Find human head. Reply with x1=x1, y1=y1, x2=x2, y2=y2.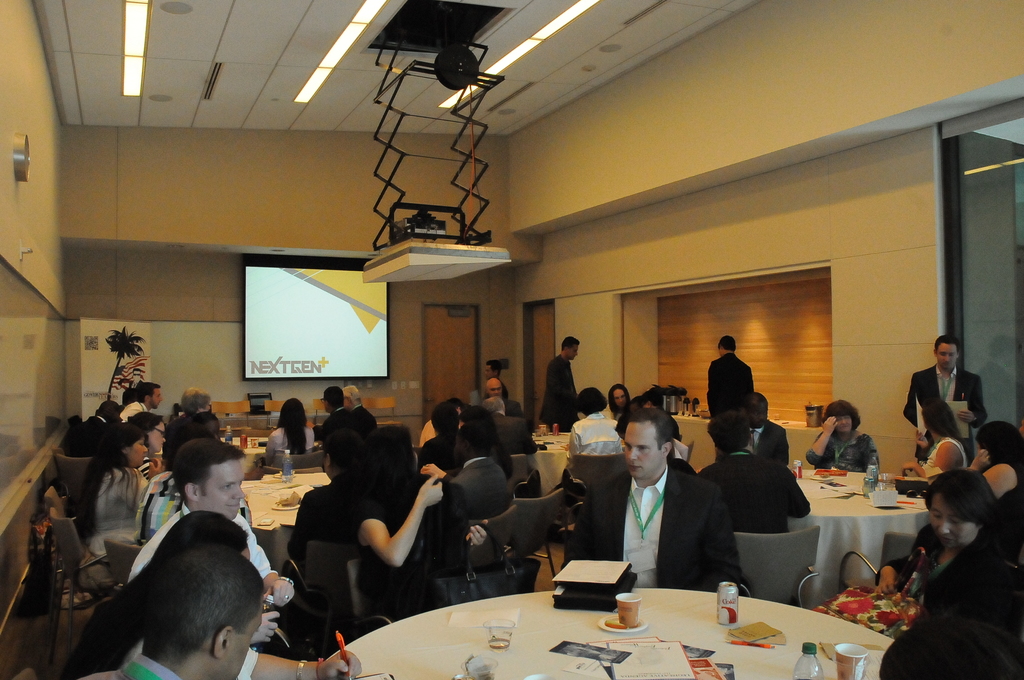
x1=621, y1=408, x2=676, y2=479.
